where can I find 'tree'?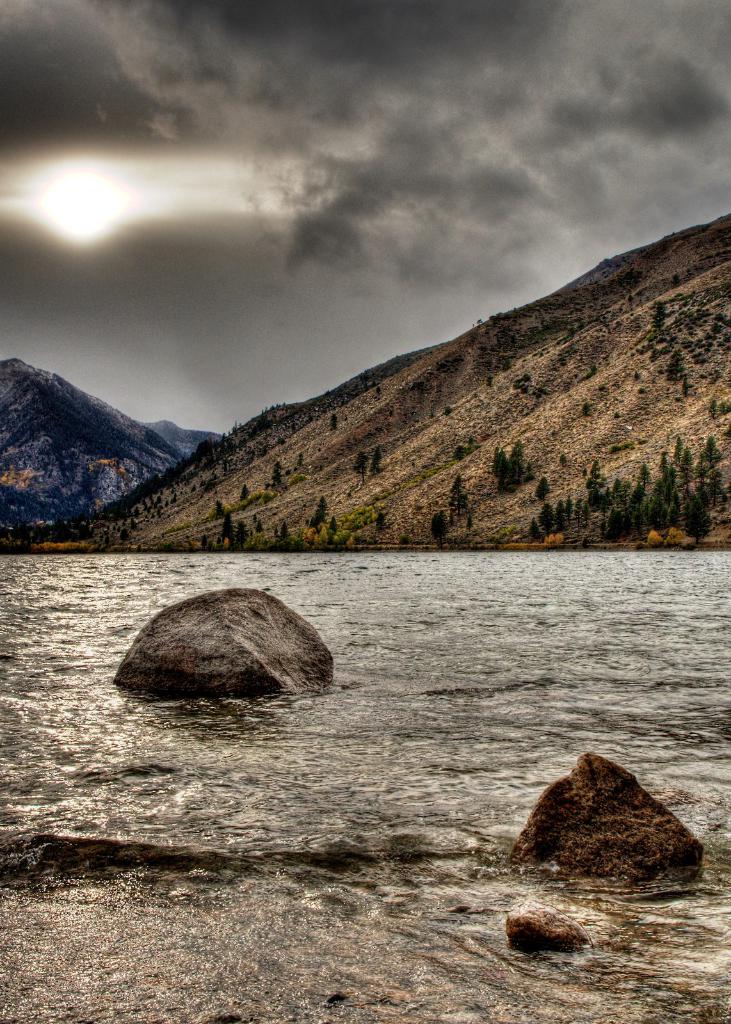
You can find it at (494, 438, 529, 491).
